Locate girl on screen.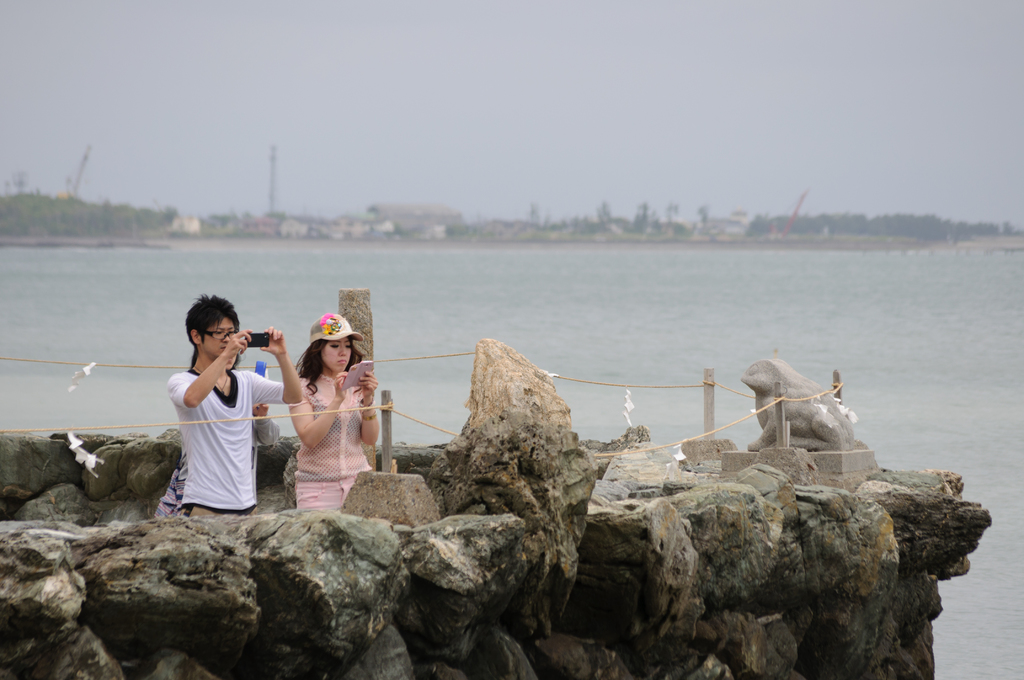
On screen at bbox=[278, 305, 393, 508].
